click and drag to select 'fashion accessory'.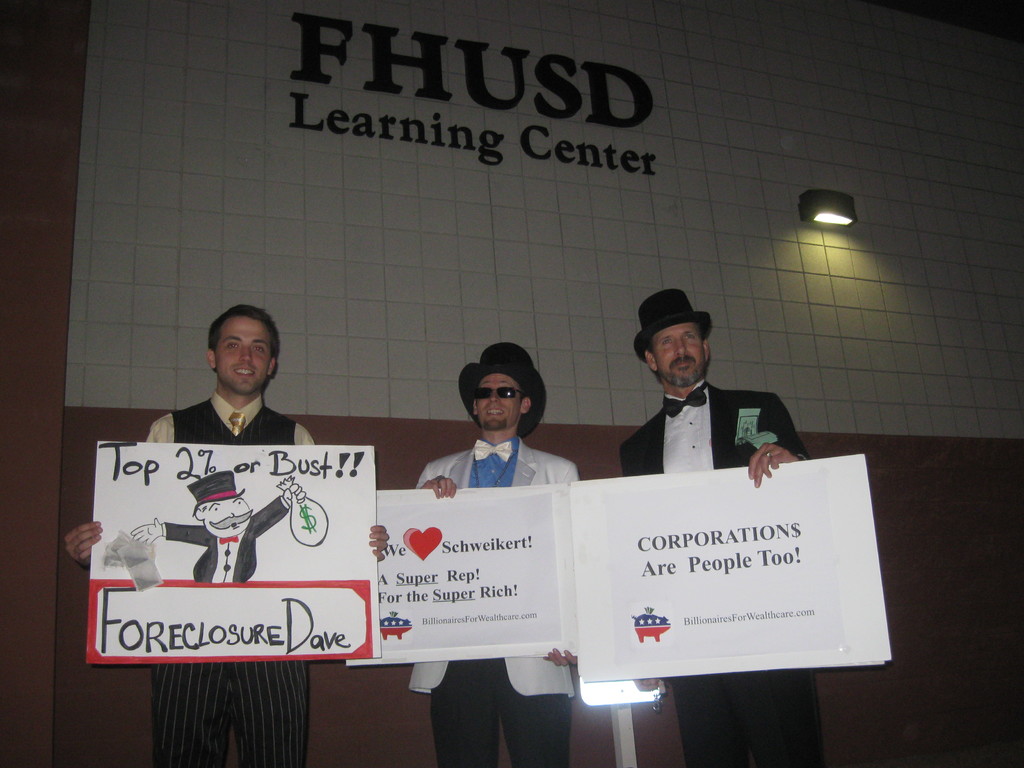
Selection: 434:473:447:486.
